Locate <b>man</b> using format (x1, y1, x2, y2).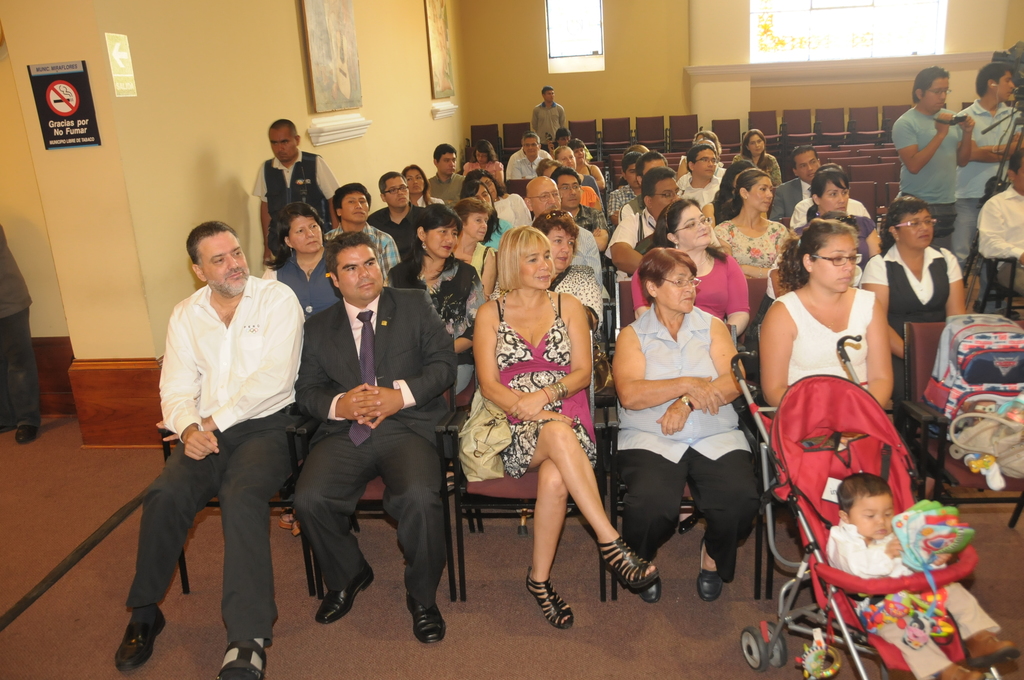
(768, 147, 836, 220).
